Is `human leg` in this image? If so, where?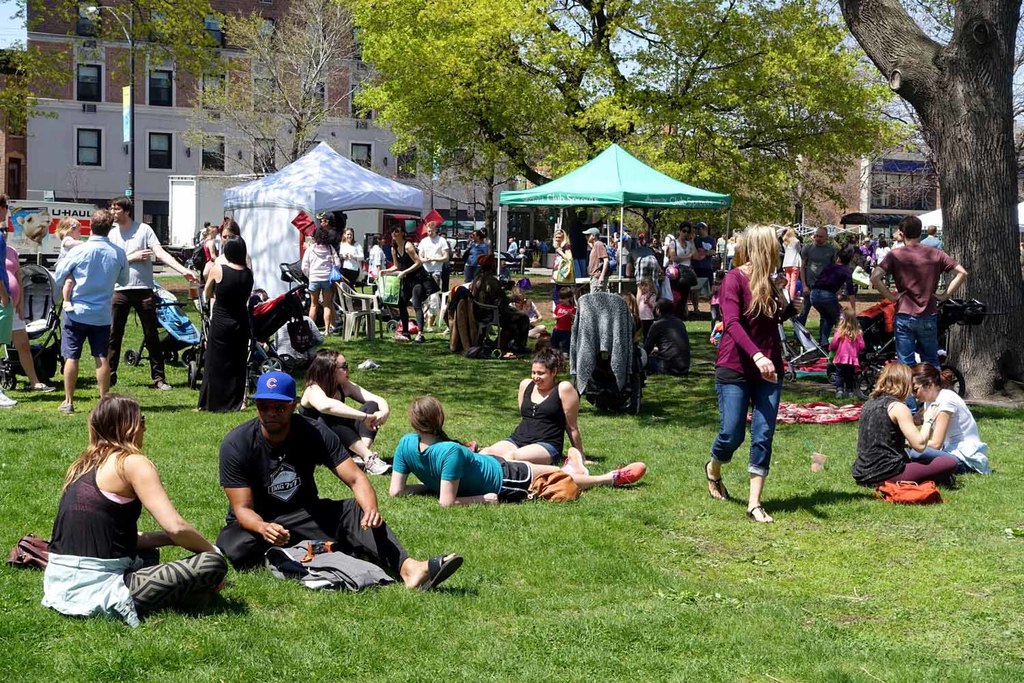
Yes, at bbox(323, 282, 333, 339).
